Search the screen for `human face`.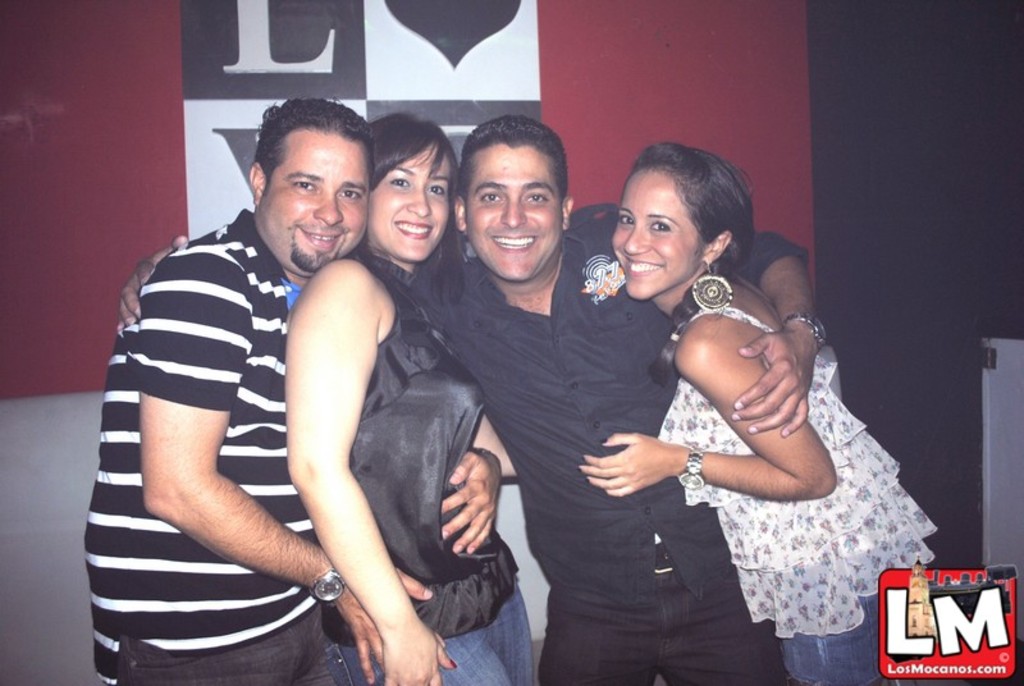
Found at (x1=611, y1=165, x2=707, y2=299).
